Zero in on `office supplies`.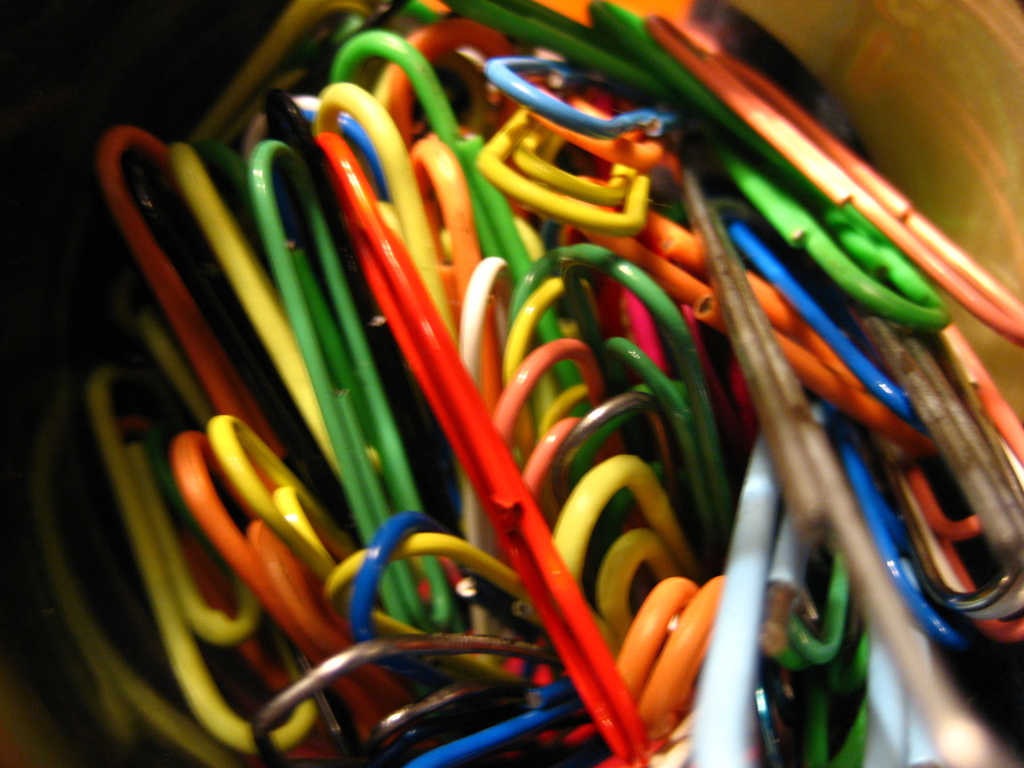
Zeroed in: left=320, top=545, right=518, bottom=643.
